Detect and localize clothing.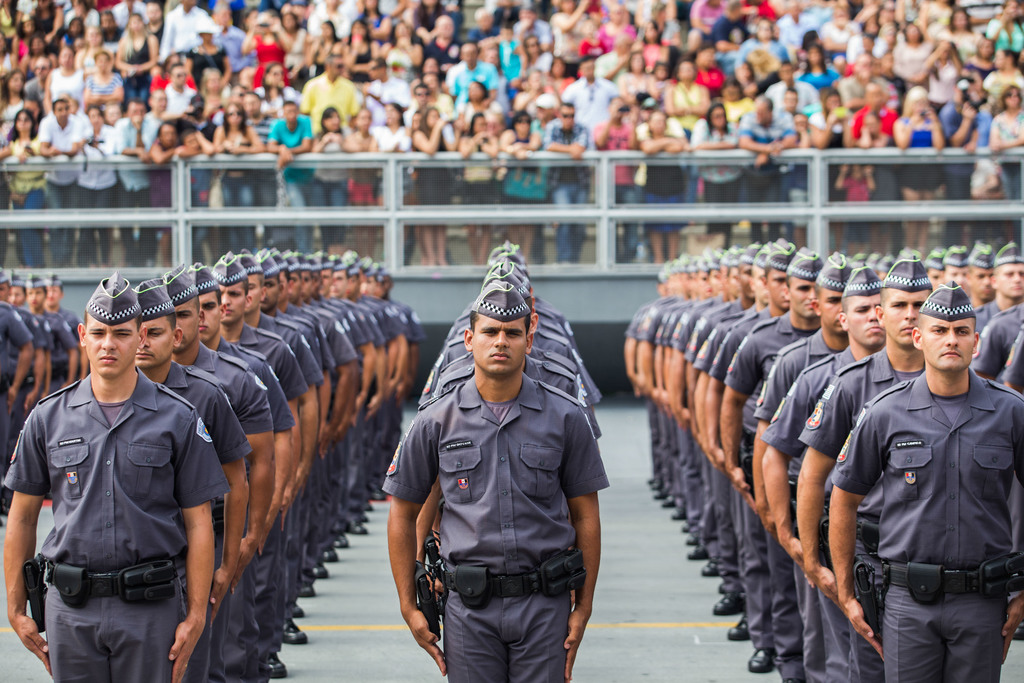
Localized at Rect(926, 58, 961, 110).
